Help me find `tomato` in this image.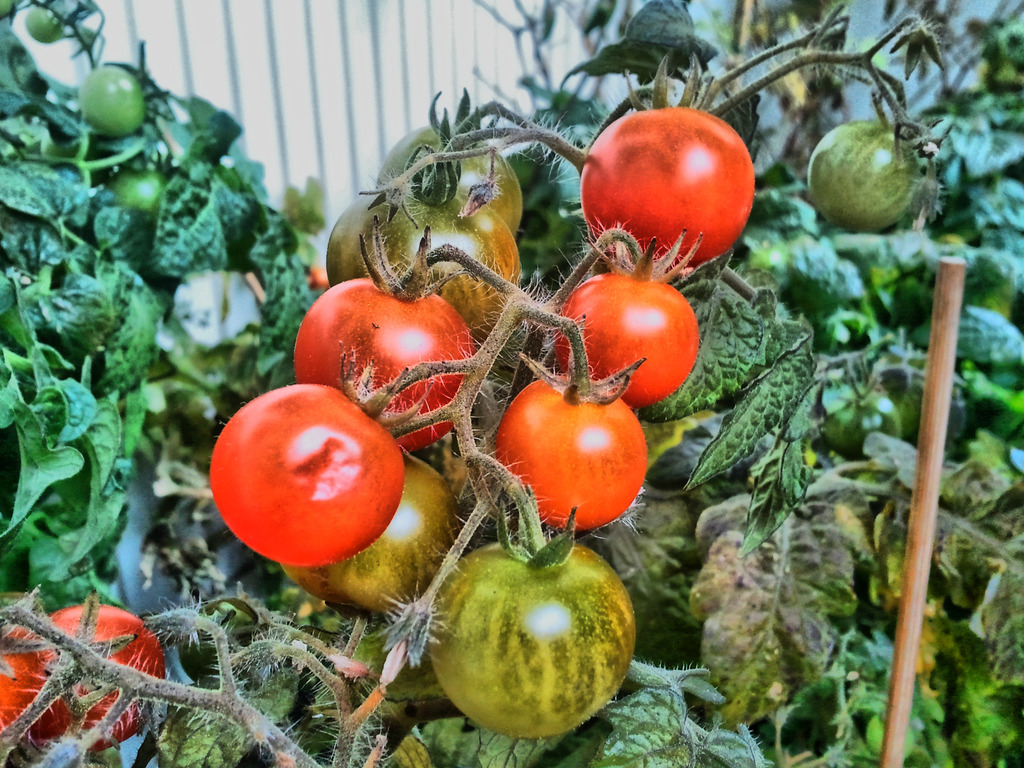
Found it: left=421, top=492, right=636, bottom=740.
